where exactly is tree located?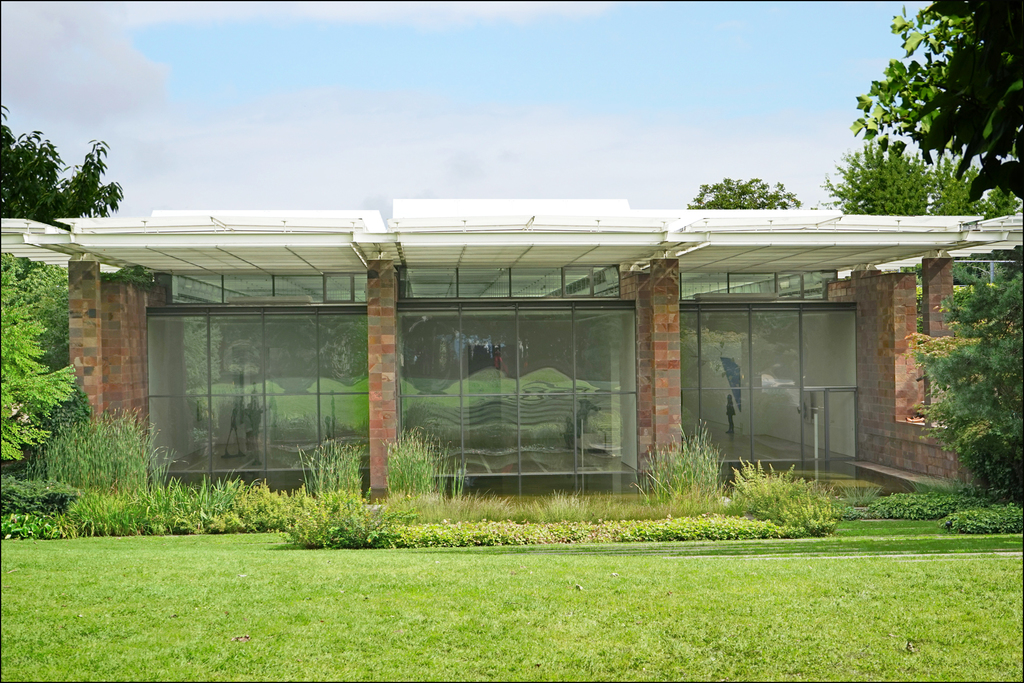
Its bounding box is bbox(0, 94, 133, 231).
